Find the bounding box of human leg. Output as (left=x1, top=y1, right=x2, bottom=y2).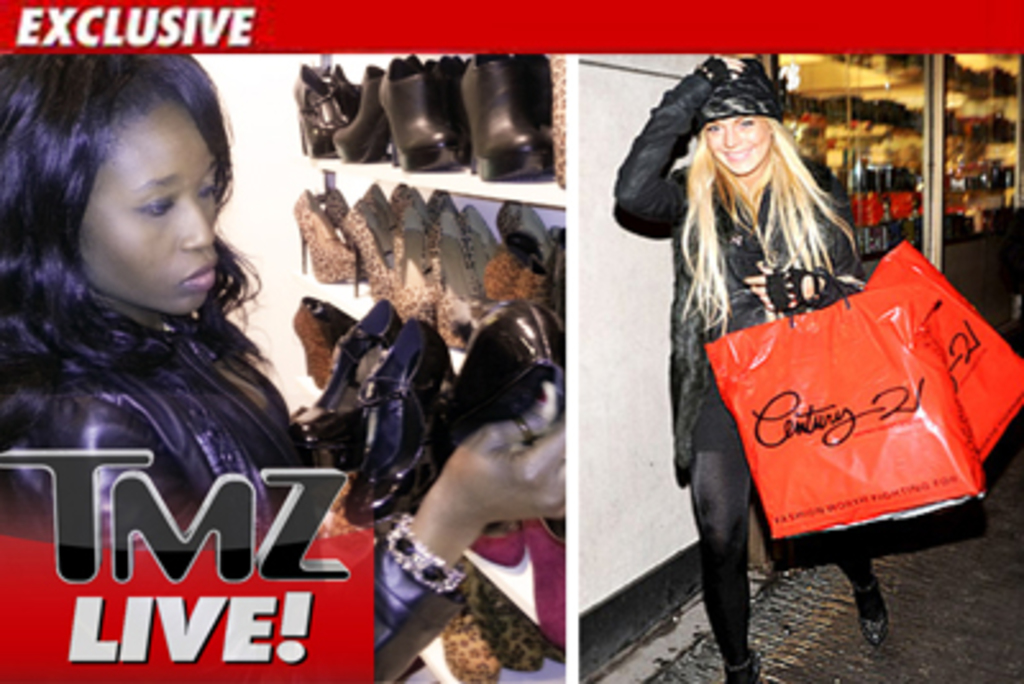
(left=812, top=546, right=886, bottom=646).
